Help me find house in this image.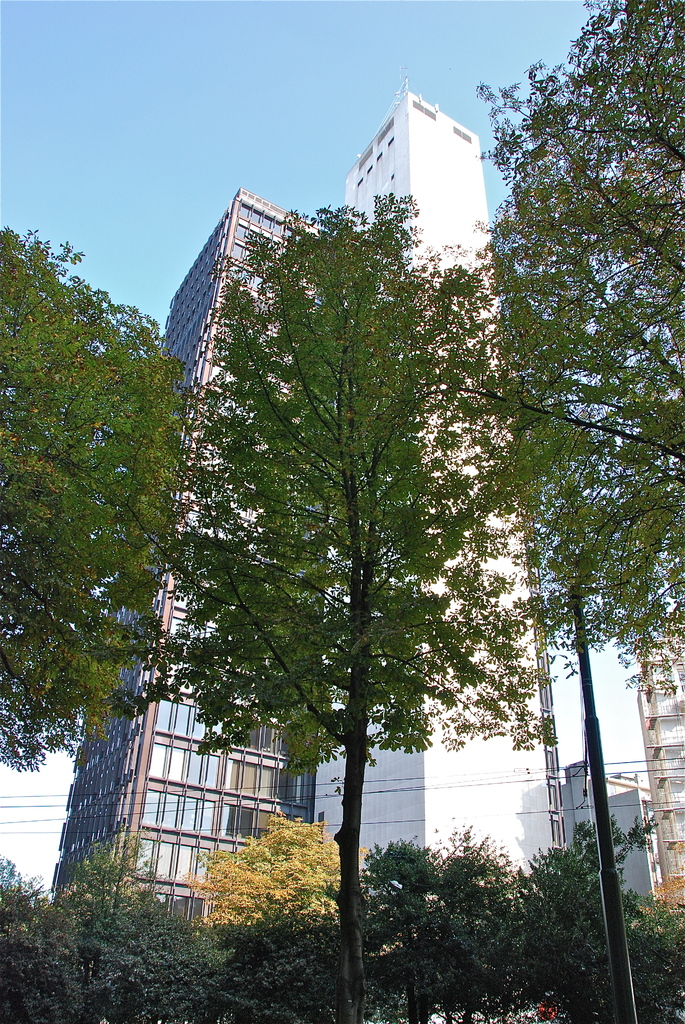
Found it: 631 618 684 1021.
